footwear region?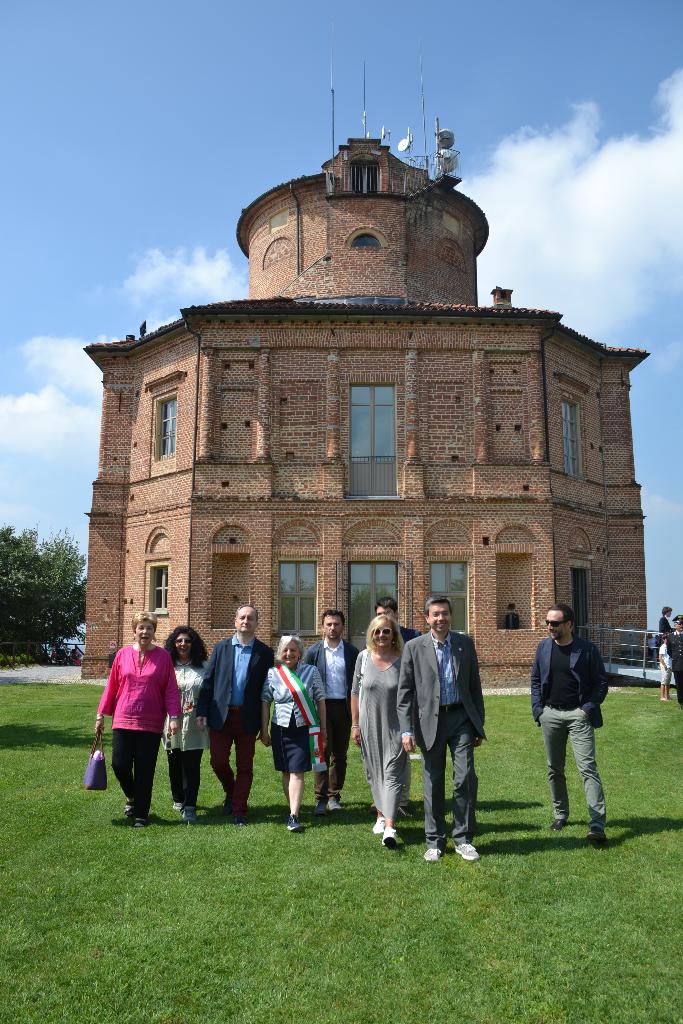
128, 817, 145, 830
